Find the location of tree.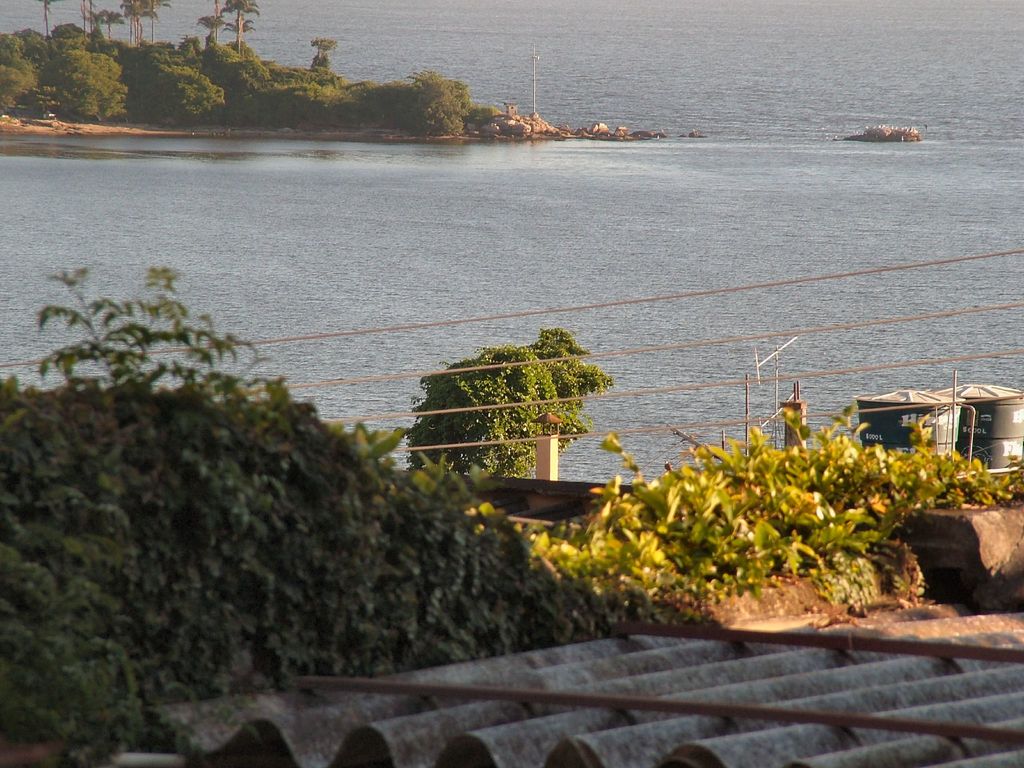
Location: 198 8 227 41.
